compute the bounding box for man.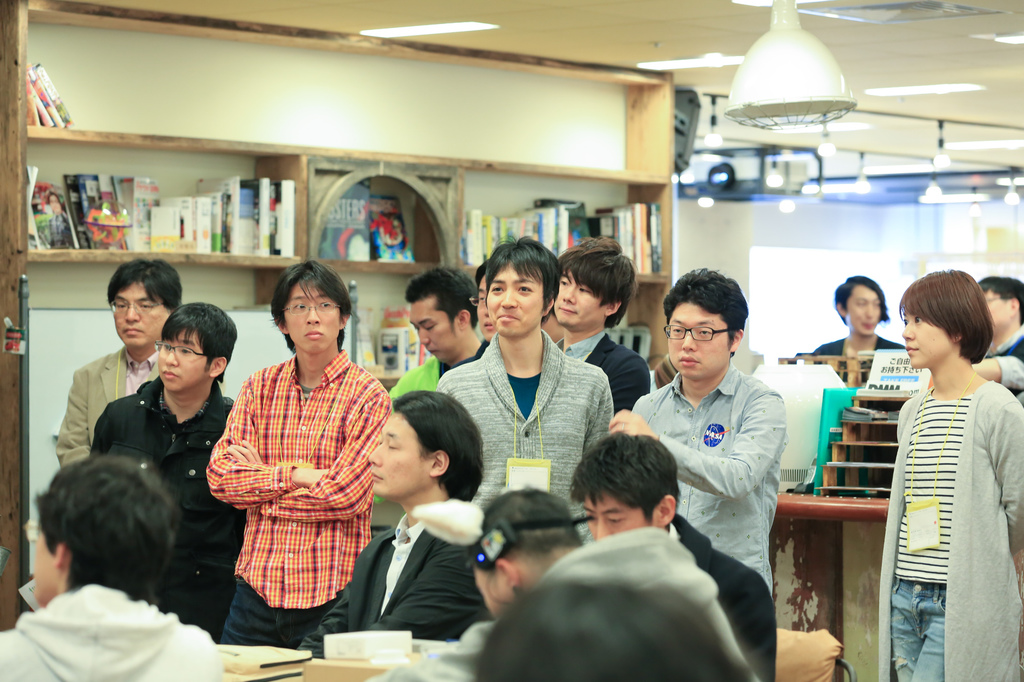
<region>812, 270, 909, 383</region>.
